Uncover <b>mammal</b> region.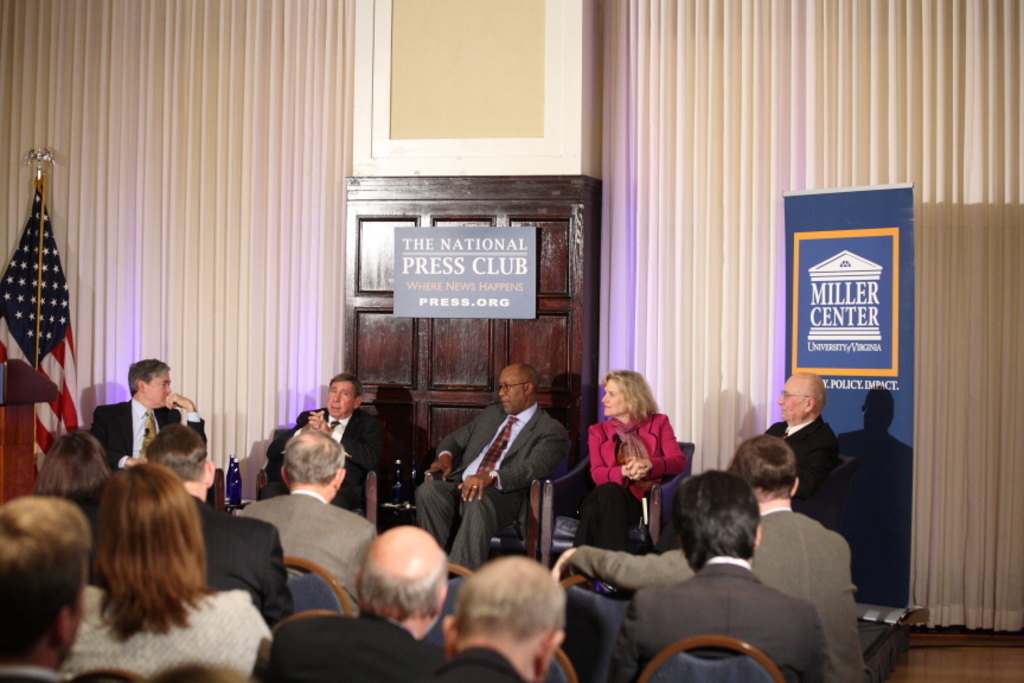
Uncovered: (left=421, top=553, right=594, bottom=682).
